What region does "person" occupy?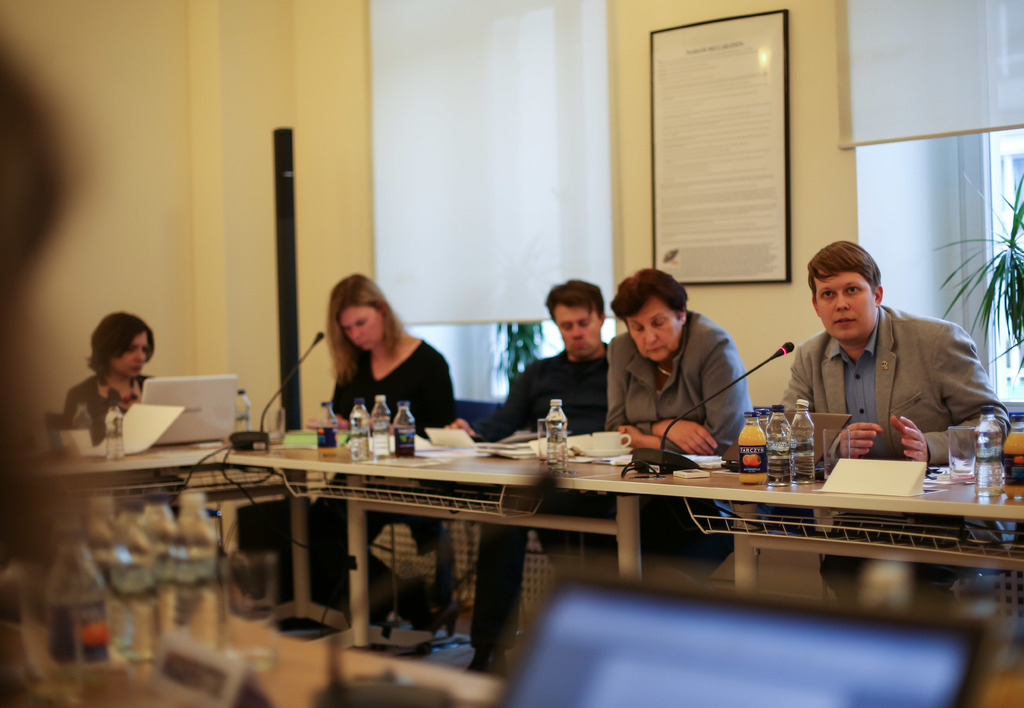
[left=541, top=264, right=758, bottom=579].
